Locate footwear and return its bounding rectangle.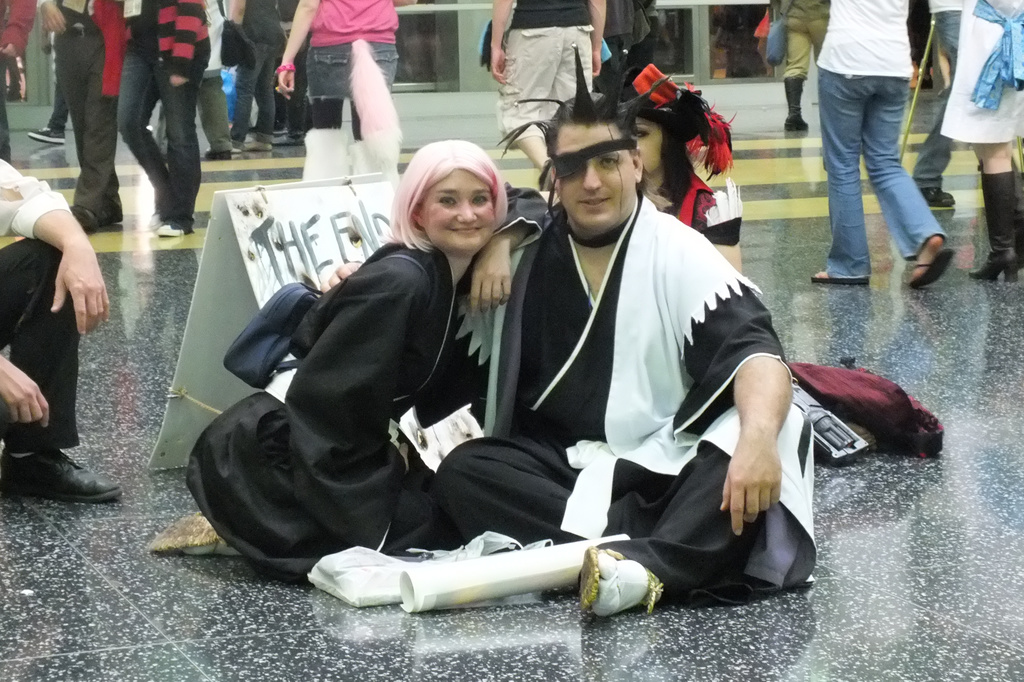
[x1=968, y1=177, x2=1022, y2=283].
